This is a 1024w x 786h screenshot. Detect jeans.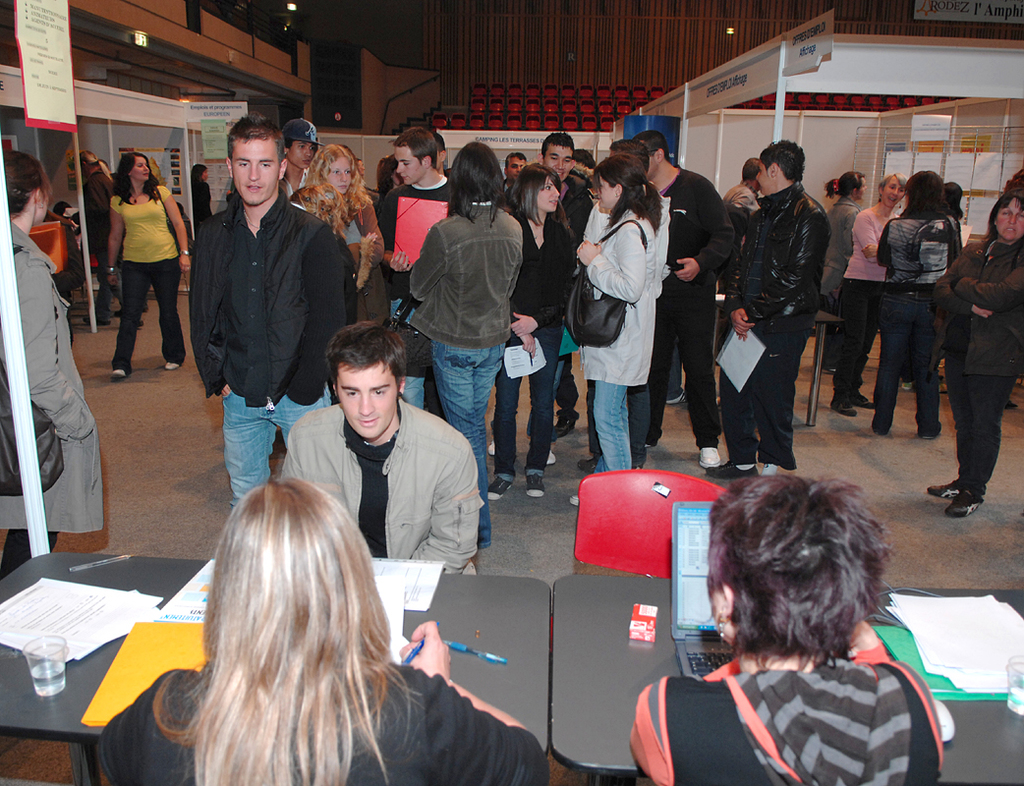
bbox(433, 344, 502, 545).
